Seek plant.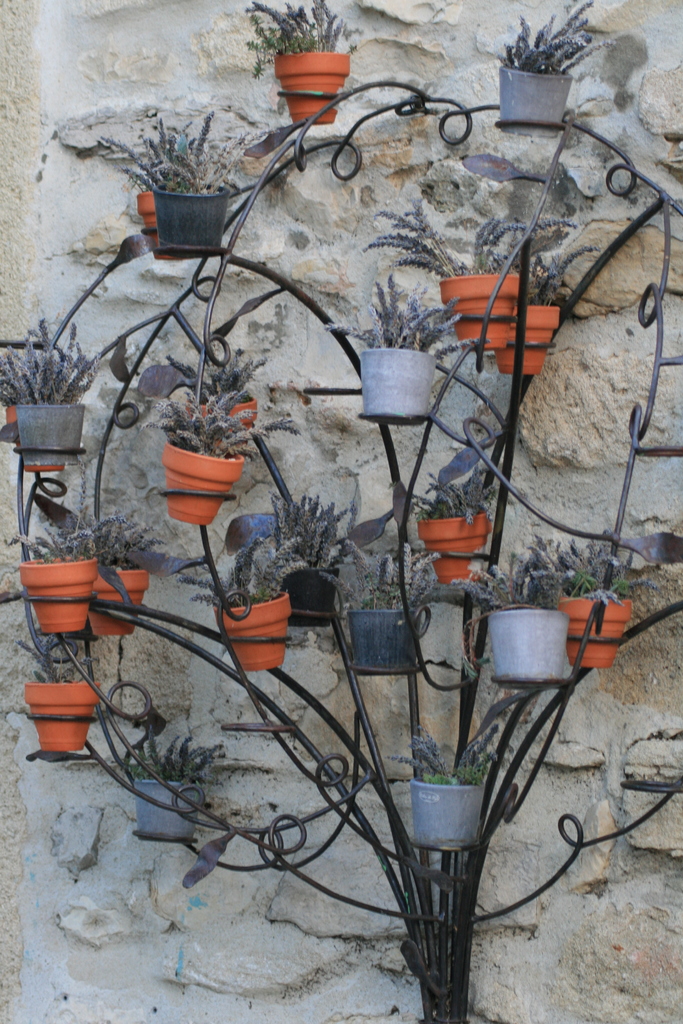
pyautogui.locateOnScreen(479, 0, 595, 152).
